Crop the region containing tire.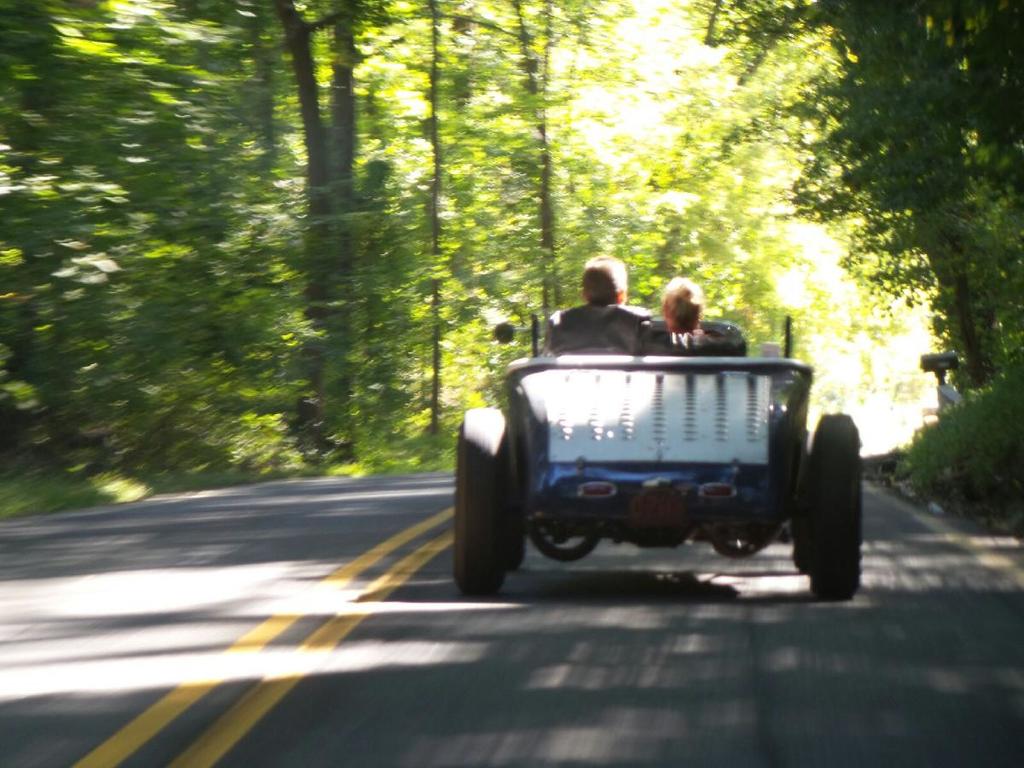
Crop region: Rect(466, 414, 527, 608).
